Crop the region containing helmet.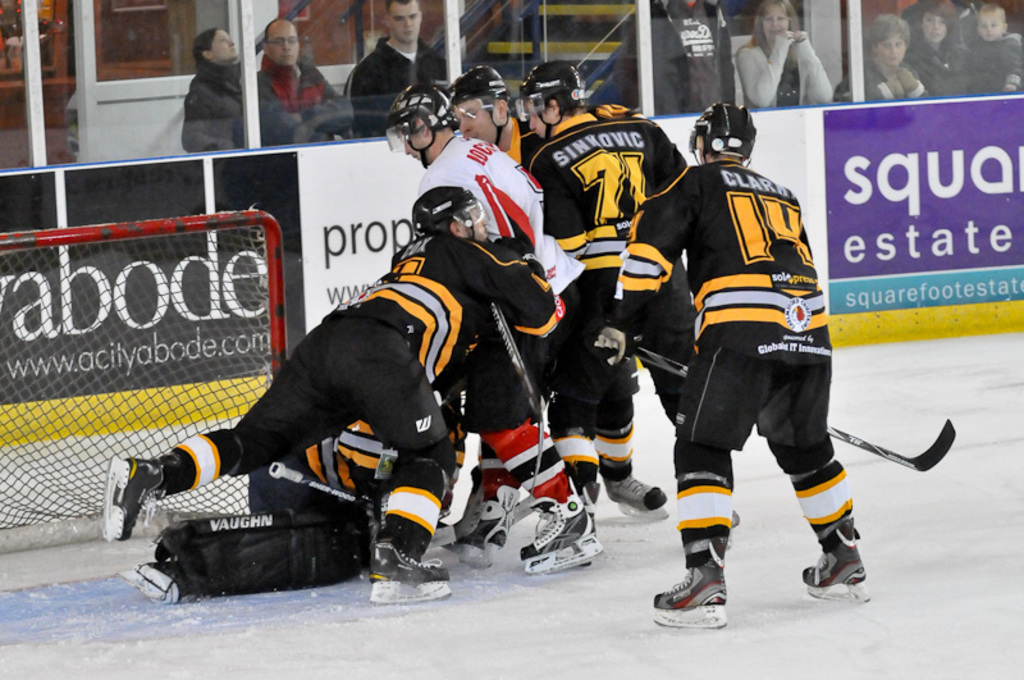
Crop region: crop(385, 83, 461, 169).
